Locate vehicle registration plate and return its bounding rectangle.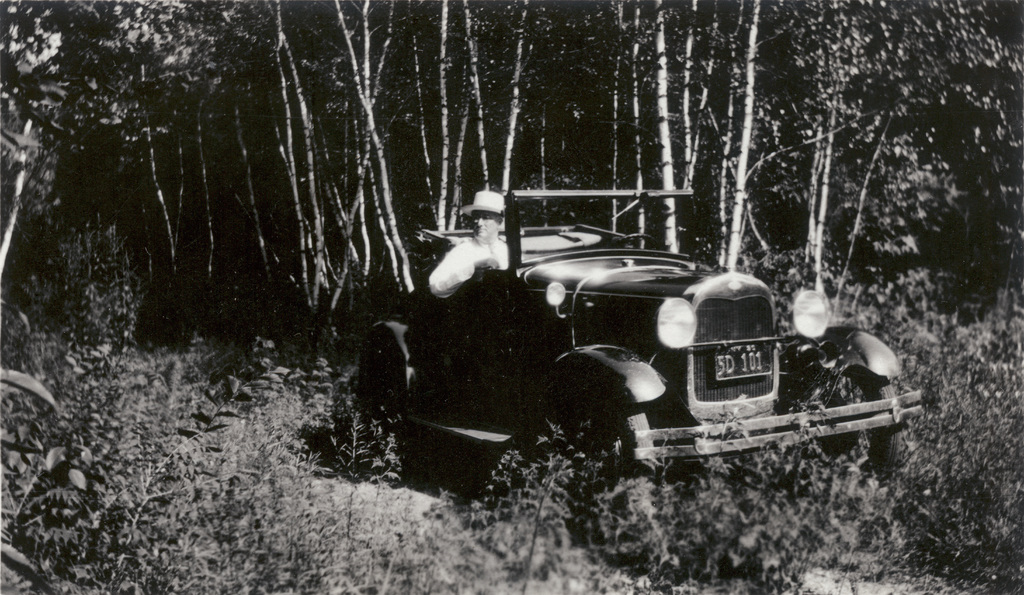
box=[713, 343, 772, 382].
